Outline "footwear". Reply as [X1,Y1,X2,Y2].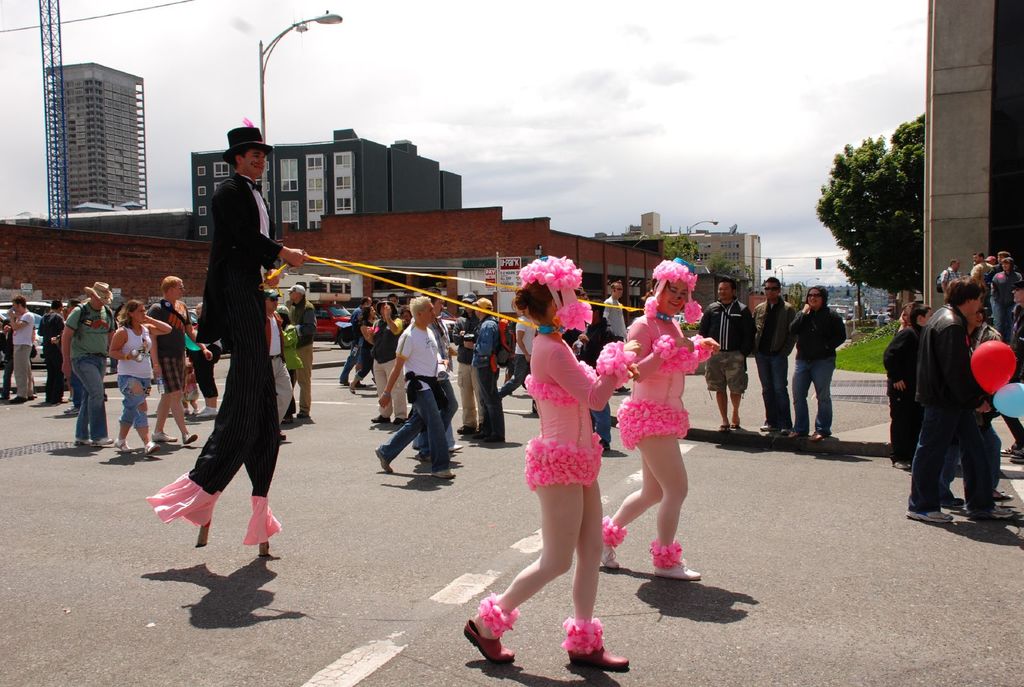
[566,642,632,668].
